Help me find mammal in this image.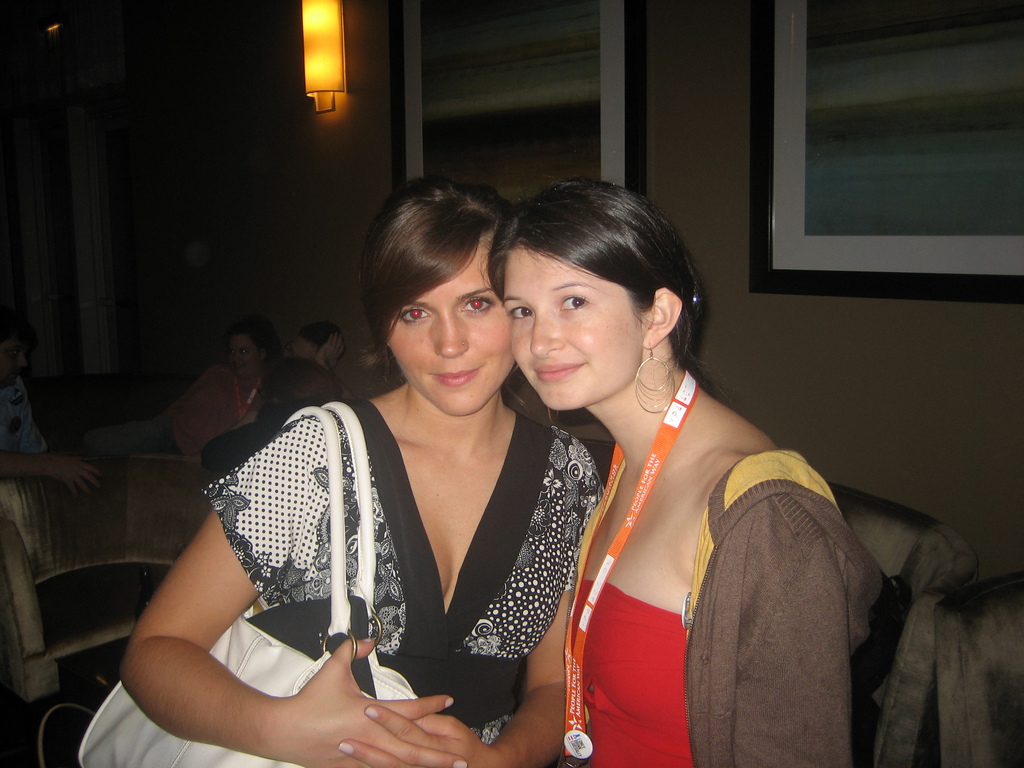
Found it: [150, 326, 280, 467].
